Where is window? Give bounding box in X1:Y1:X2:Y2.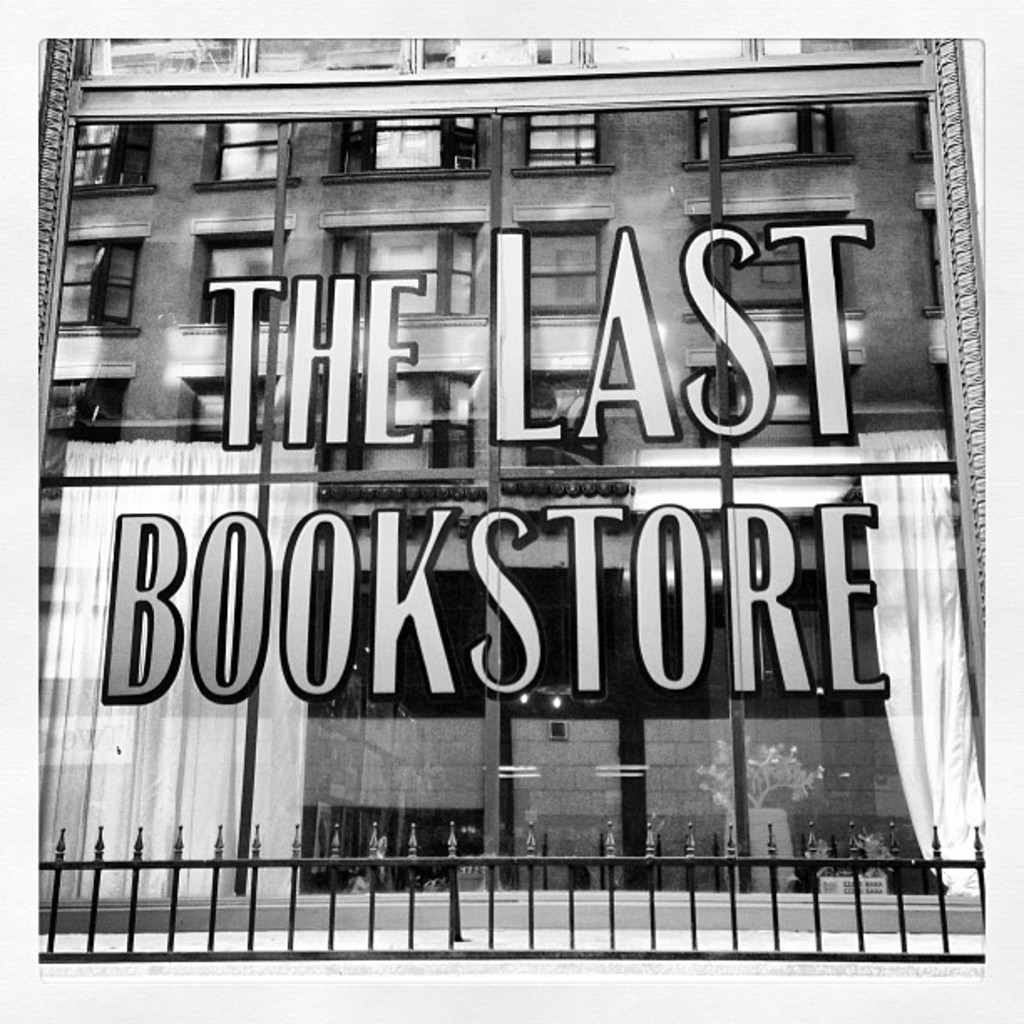
683:102:835:156.
